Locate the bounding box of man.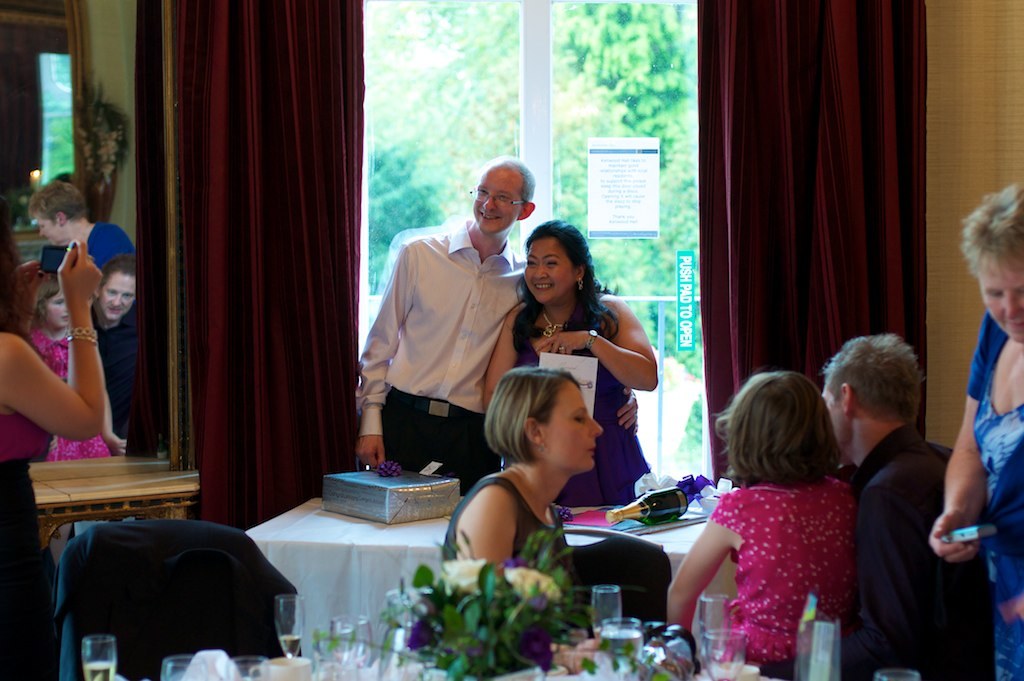
Bounding box: (812, 325, 992, 676).
